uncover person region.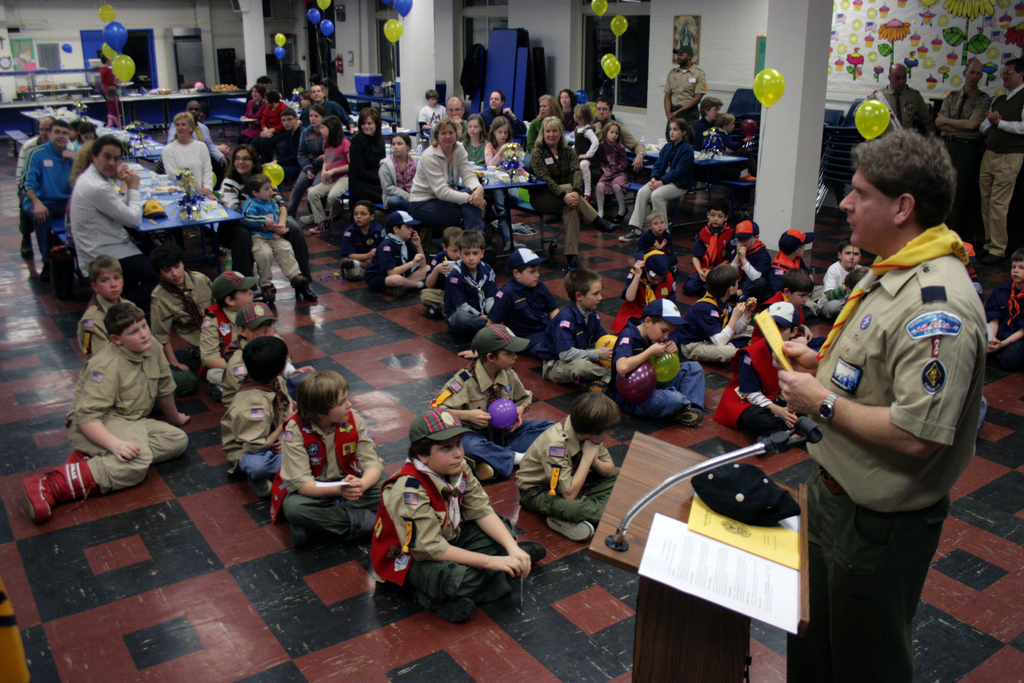
Uncovered: detection(586, 122, 633, 220).
